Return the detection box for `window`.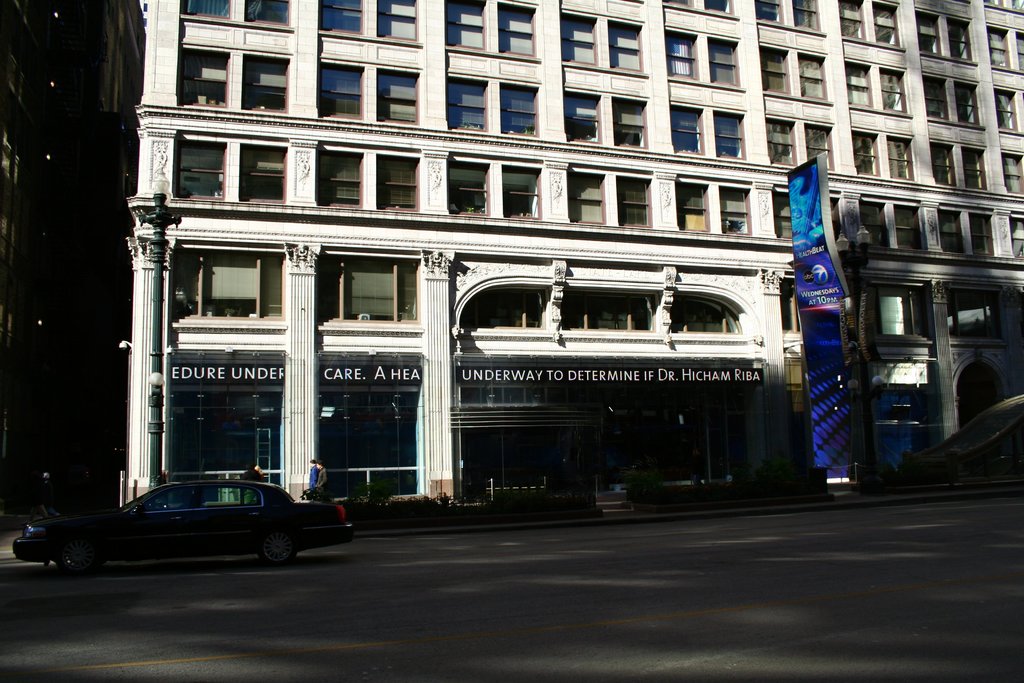
[553, 85, 650, 151].
